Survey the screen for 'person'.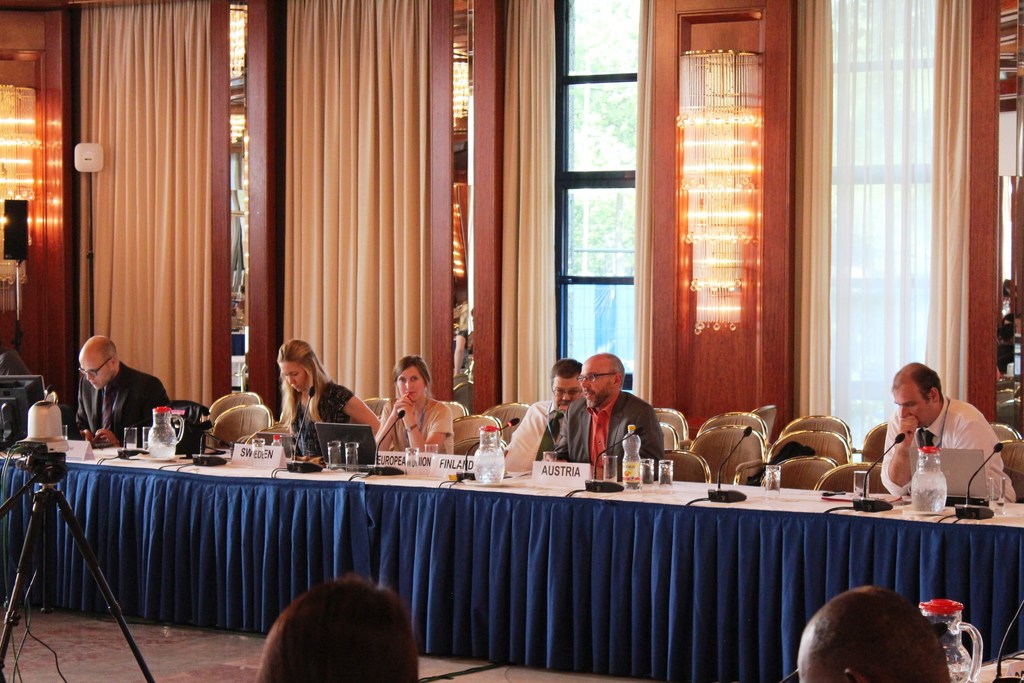
Survey found: l=70, t=335, r=177, b=450.
